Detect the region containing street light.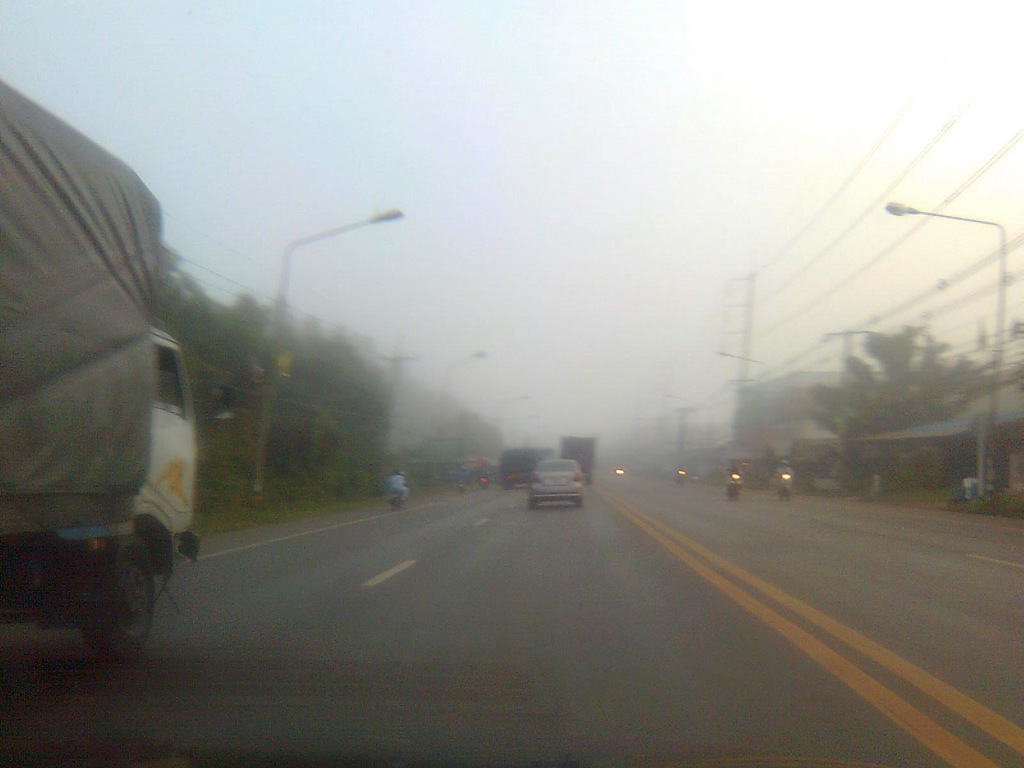
BBox(664, 390, 700, 403).
